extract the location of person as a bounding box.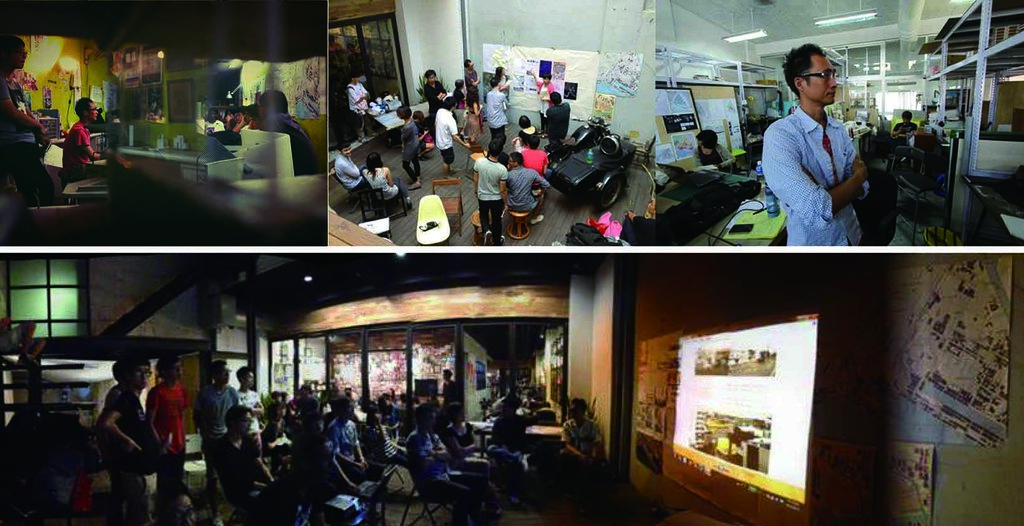
select_region(421, 70, 454, 137).
